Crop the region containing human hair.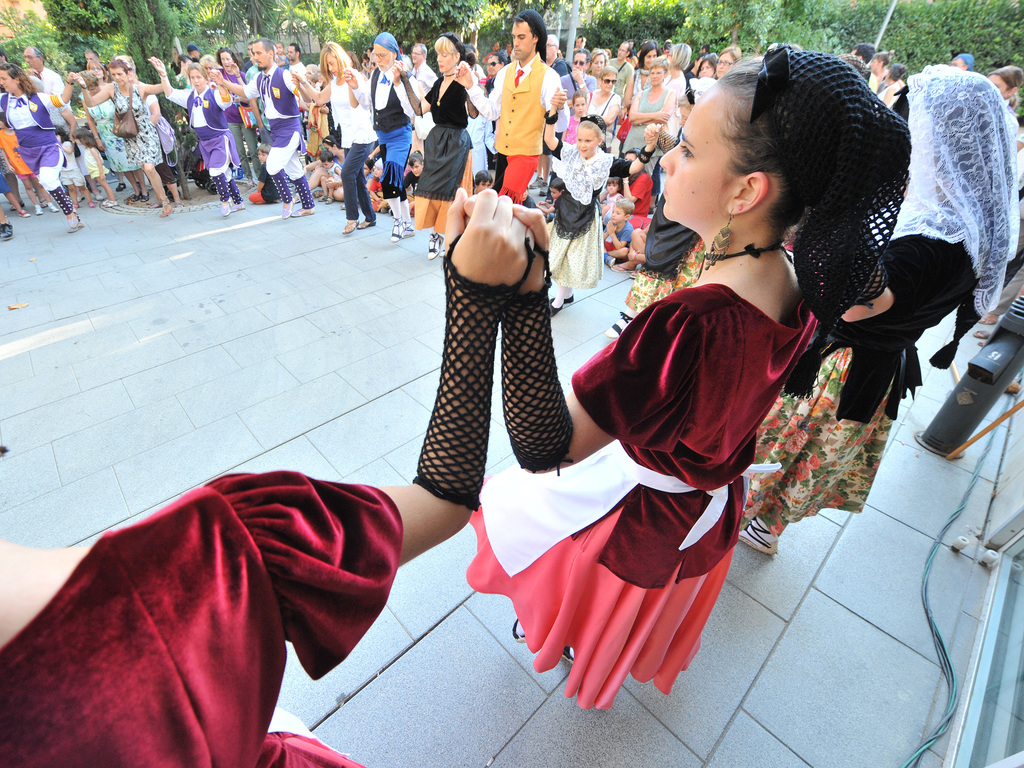
Crop region: l=987, t=62, r=1023, b=94.
